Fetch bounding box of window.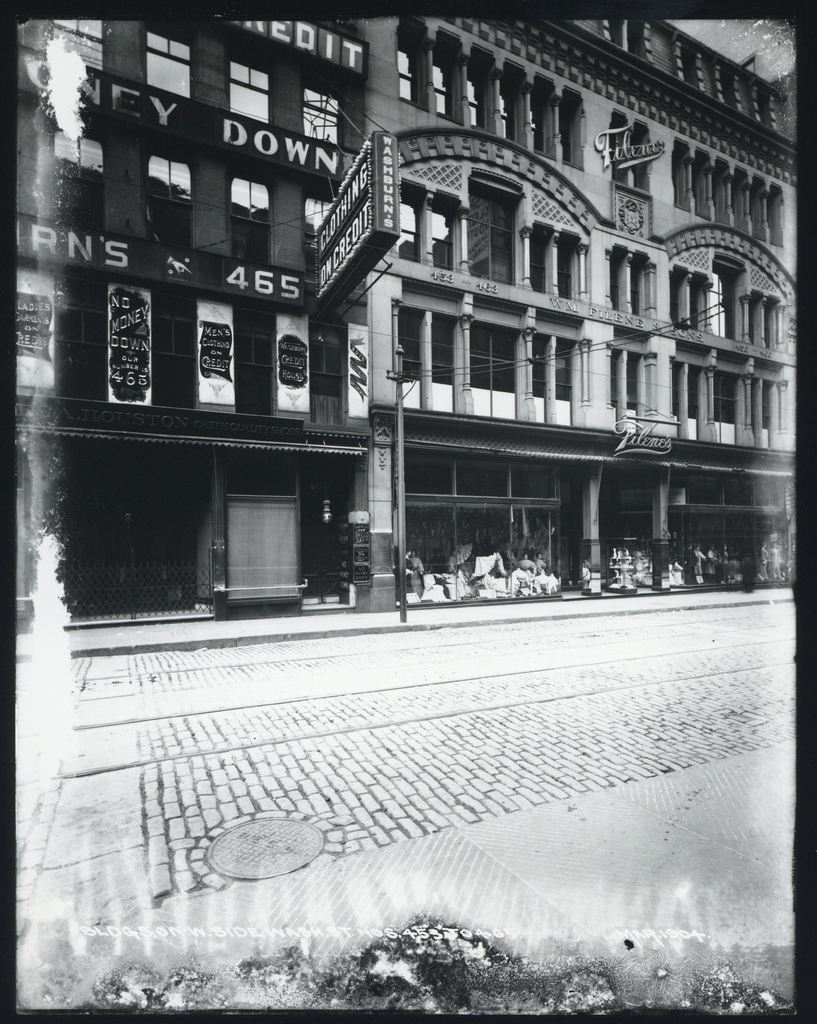
Bbox: bbox(232, 173, 284, 269).
